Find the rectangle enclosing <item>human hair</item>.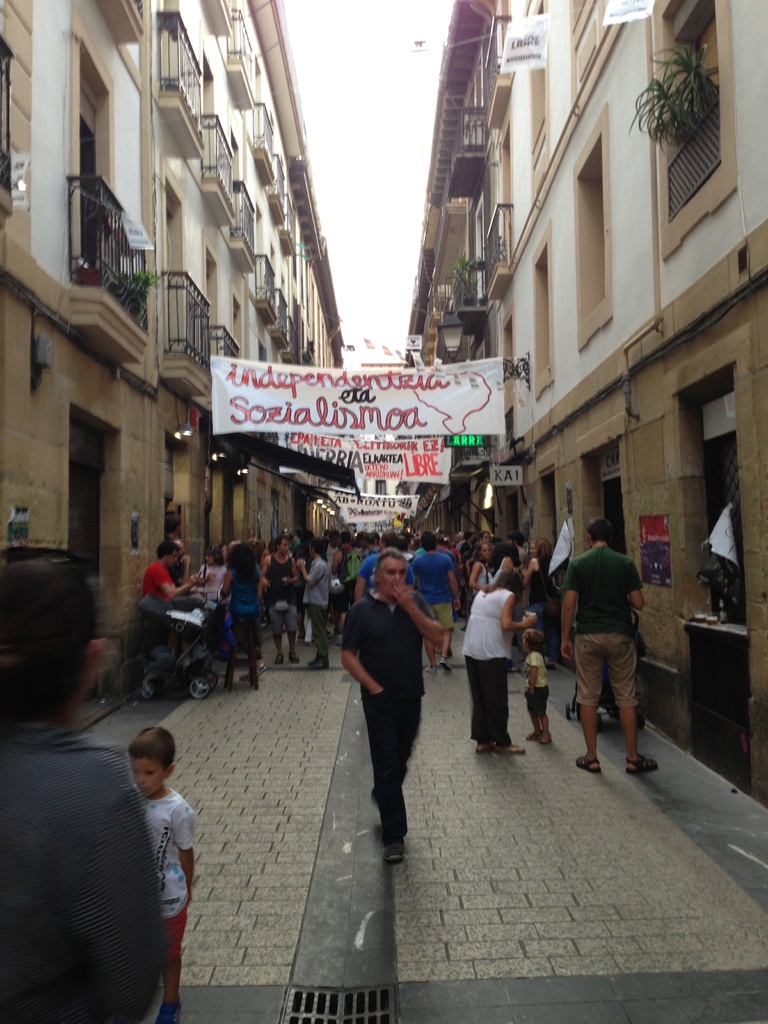
[463, 529, 475, 543].
